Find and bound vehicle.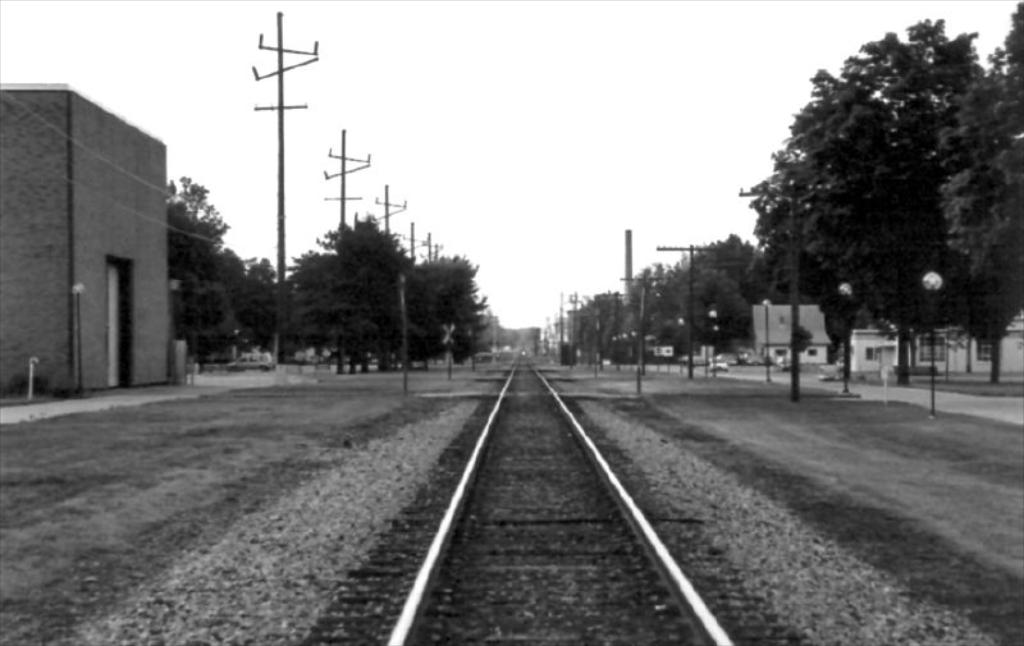
Bound: (705,357,730,374).
